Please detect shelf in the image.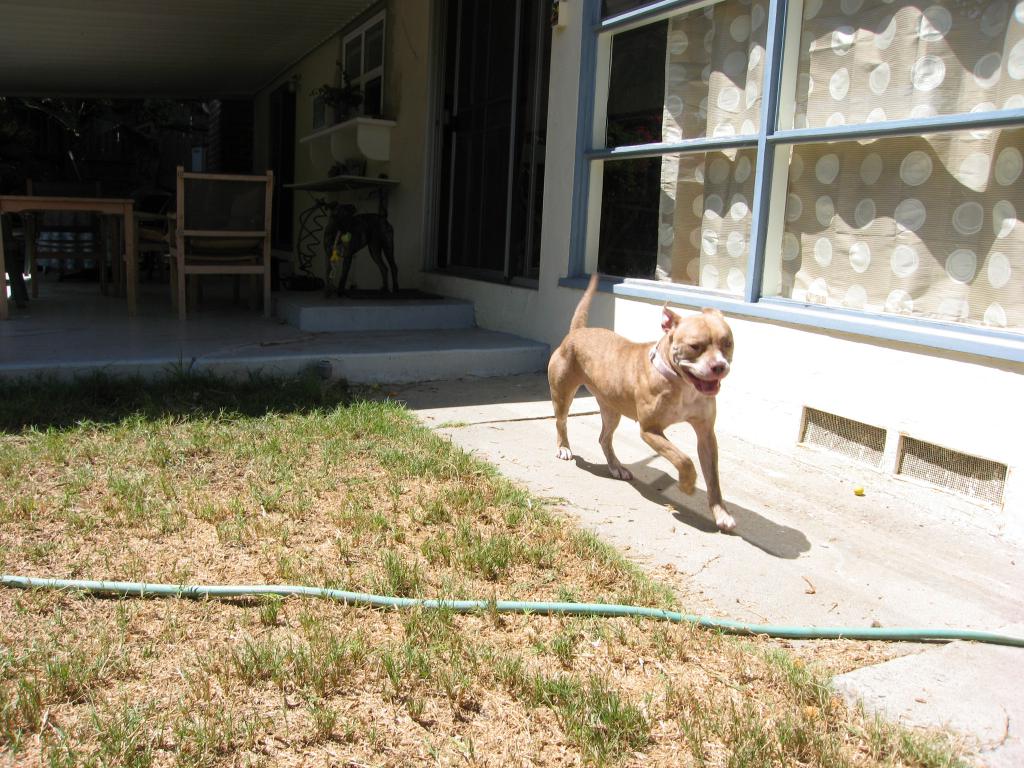
bbox=(283, 172, 402, 194).
